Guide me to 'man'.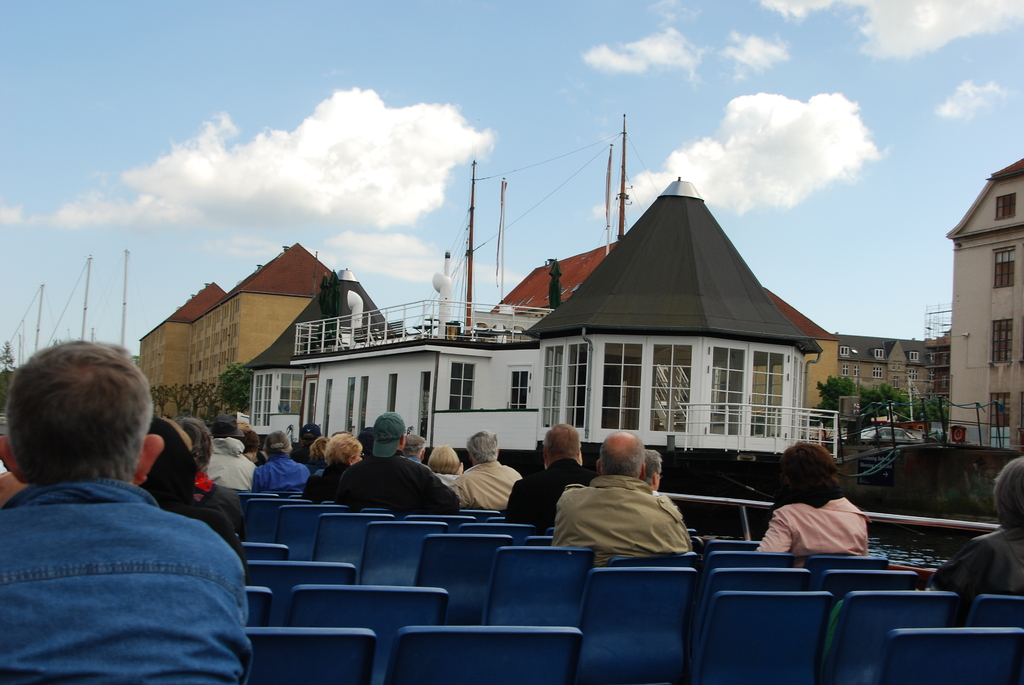
Guidance: BBox(448, 430, 525, 509).
